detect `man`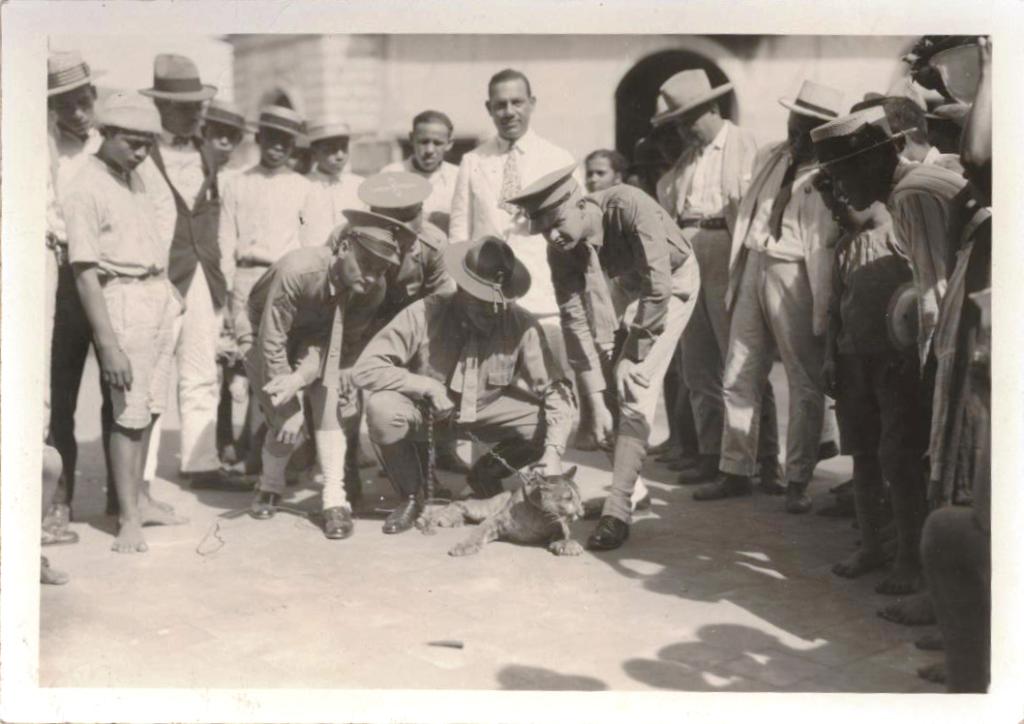
detection(804, 105, 972, 625)
